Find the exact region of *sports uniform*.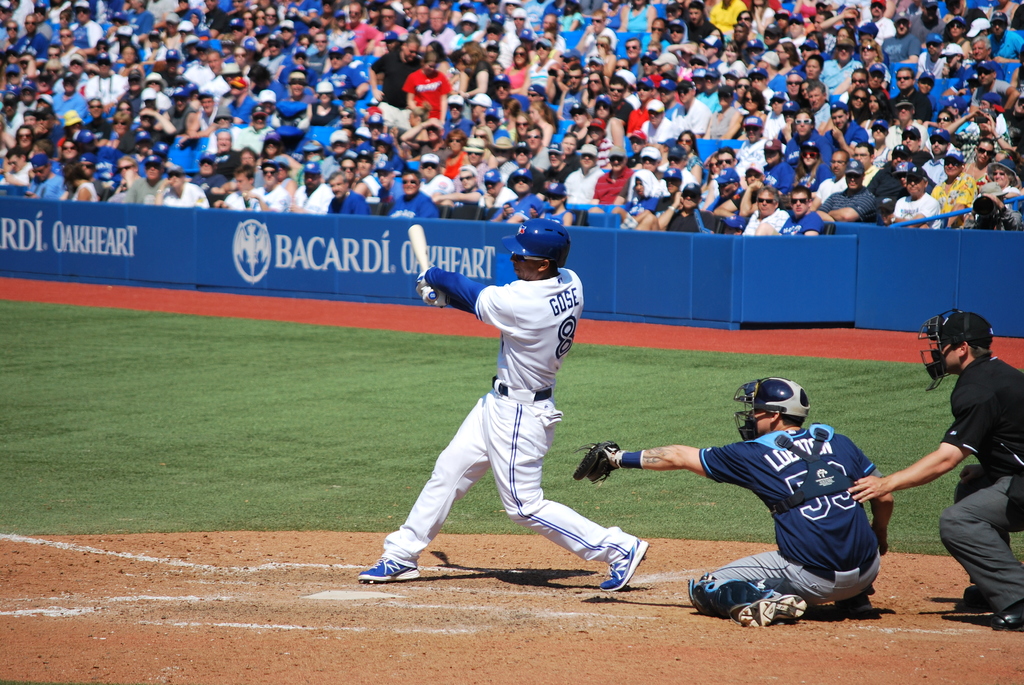
Exact region: Rect(357, 218, 653, 599).
